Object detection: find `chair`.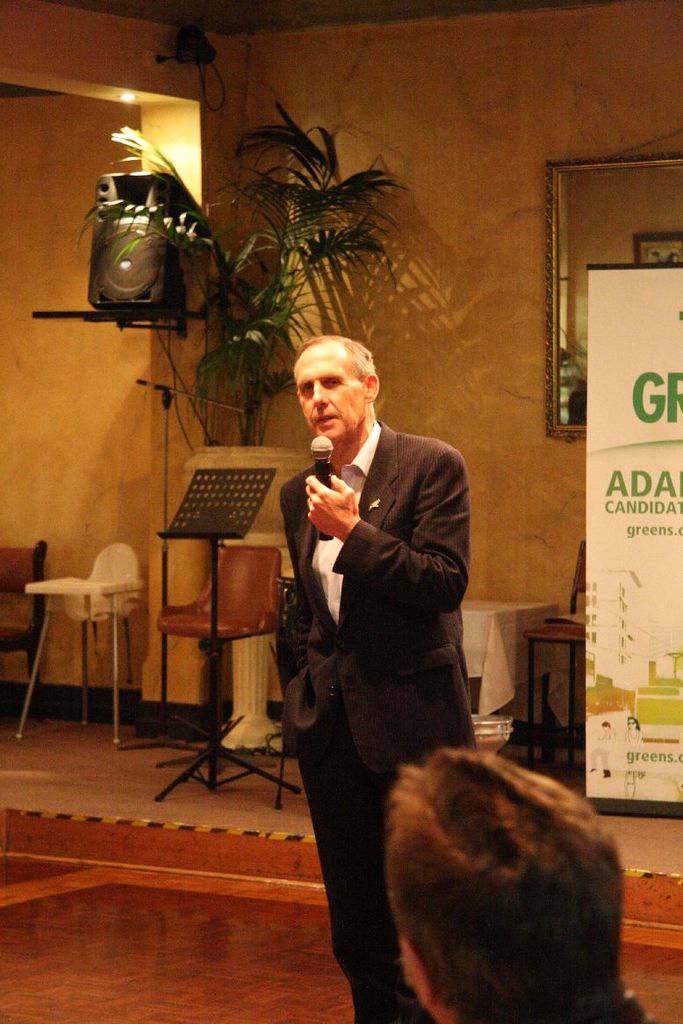
crop(21, 542, 164, 746).
